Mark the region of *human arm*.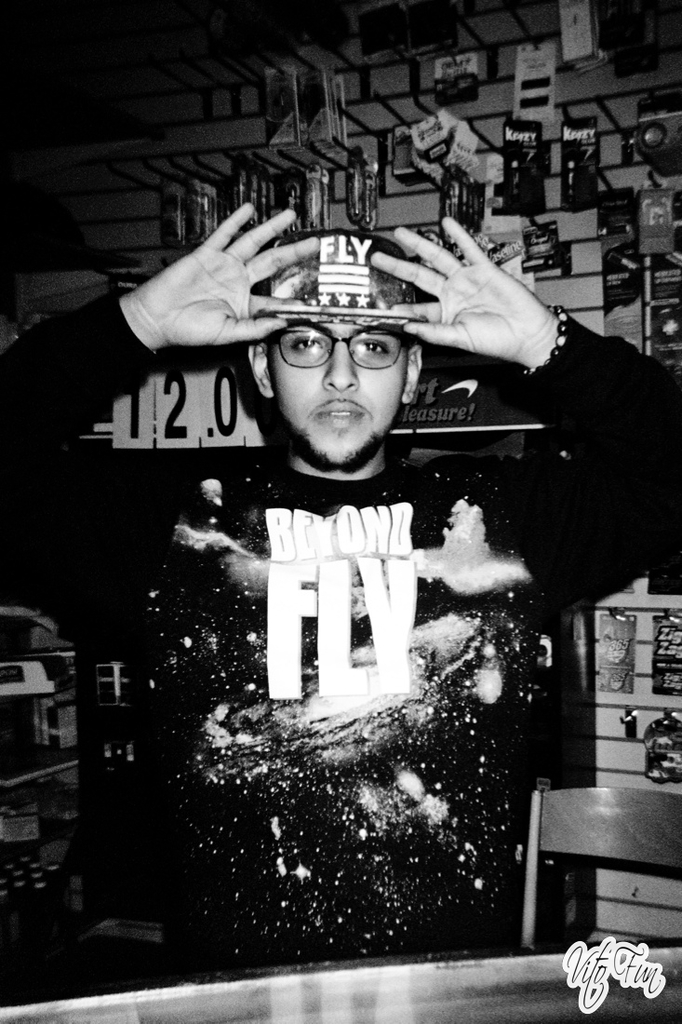
Region: 358:212:681:617.
